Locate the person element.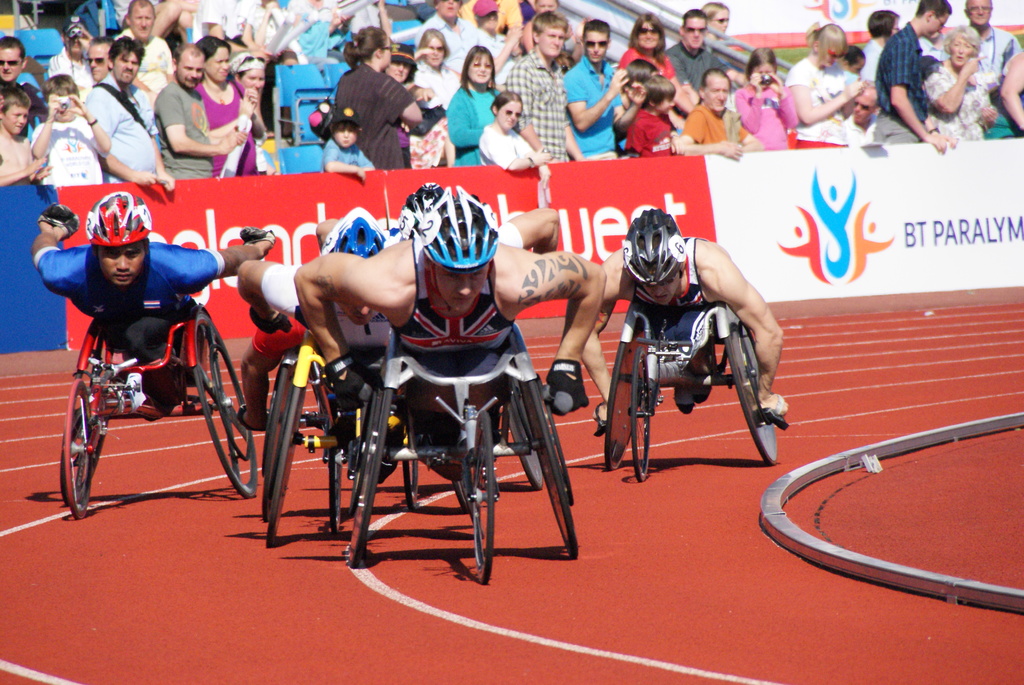
Element bbox: rect(83, 33, 116, 94).
